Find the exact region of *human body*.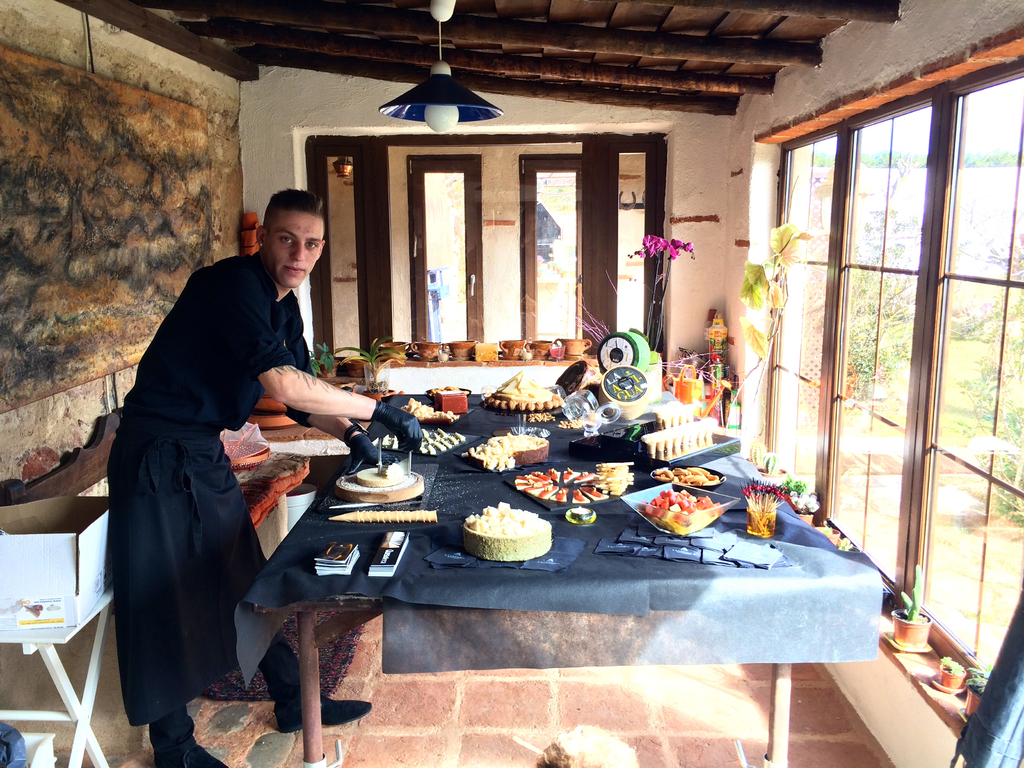
Exact region: x1=121 y1=166 x2=348 y2=690.
